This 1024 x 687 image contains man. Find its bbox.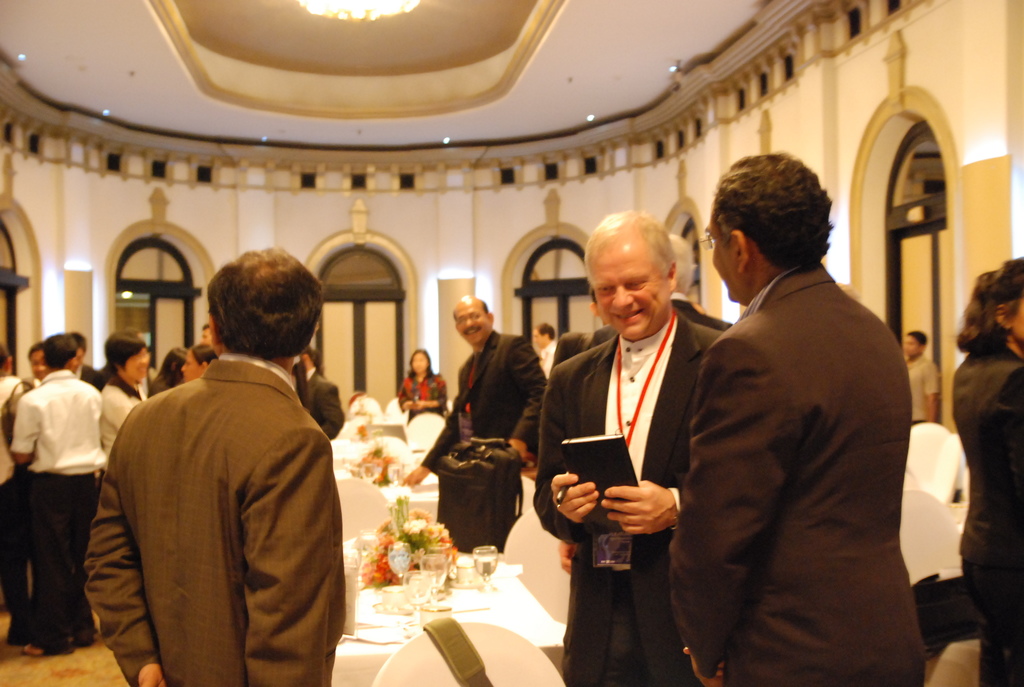
(401, 294, 550, 492).
